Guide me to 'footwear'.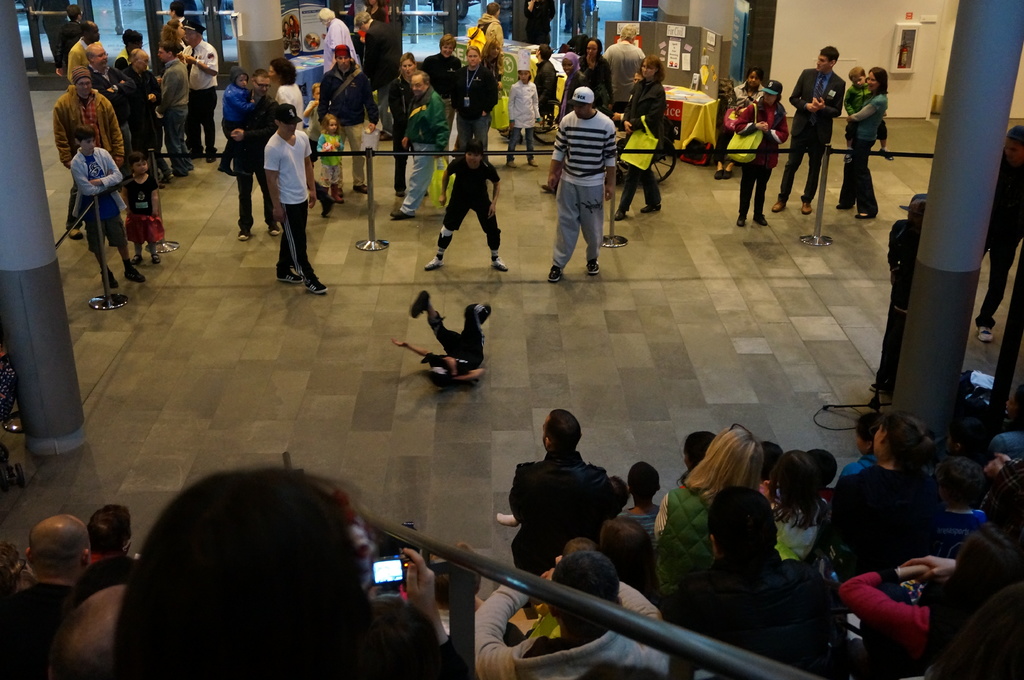
Guidance: box=[67, 226, 88, 241].
